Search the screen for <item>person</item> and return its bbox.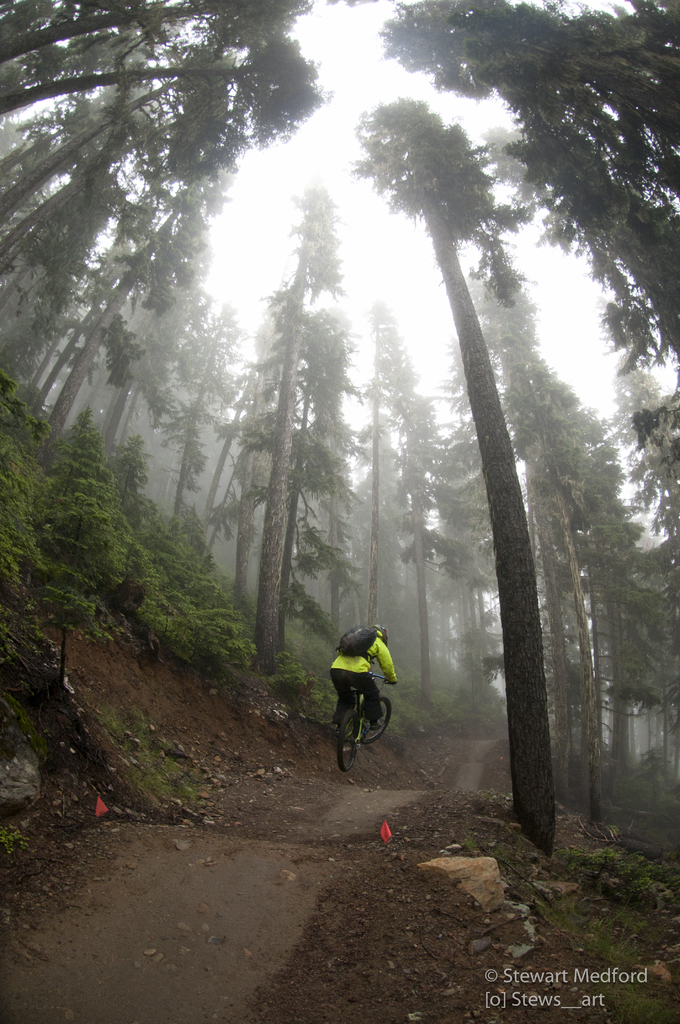
Found: (328,620,399,732).
